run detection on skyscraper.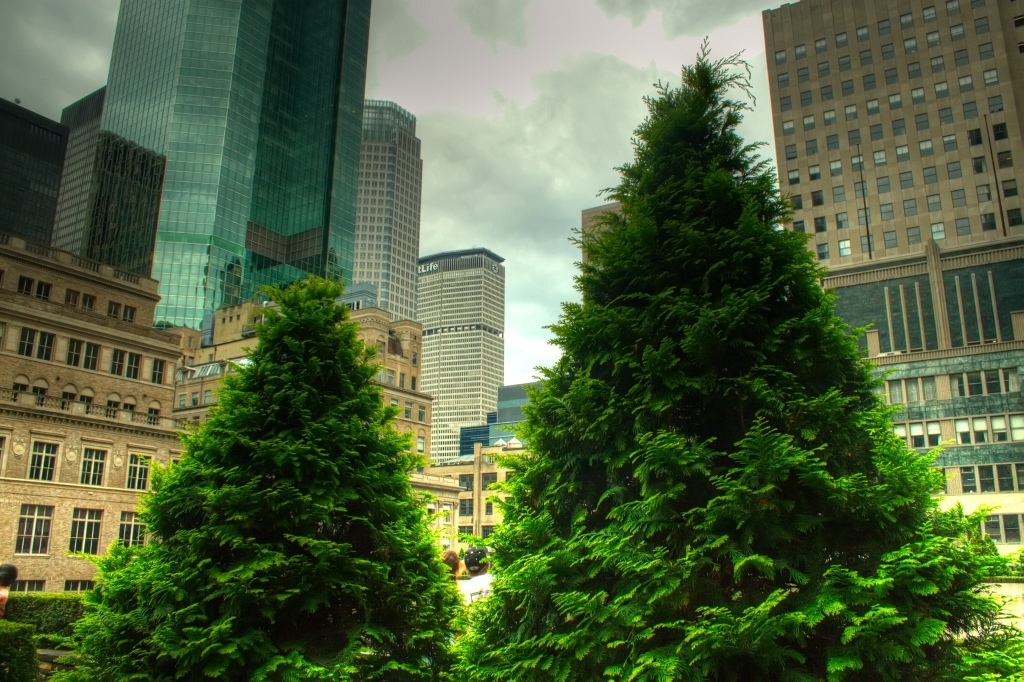
Result: box(418, 250, 504, 468).
